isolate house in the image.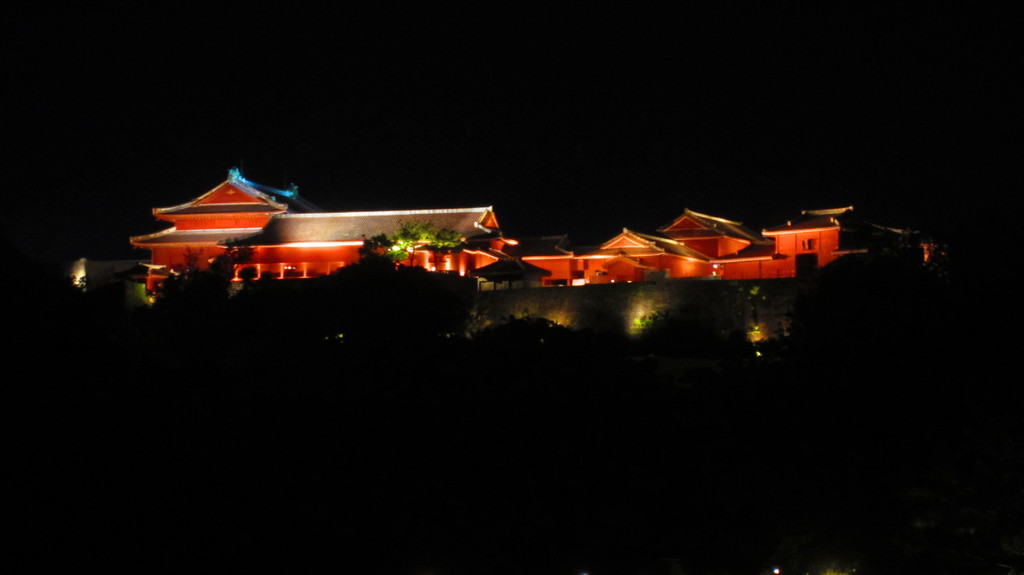
Isolated region: <box>662,207,756,258</box>.
